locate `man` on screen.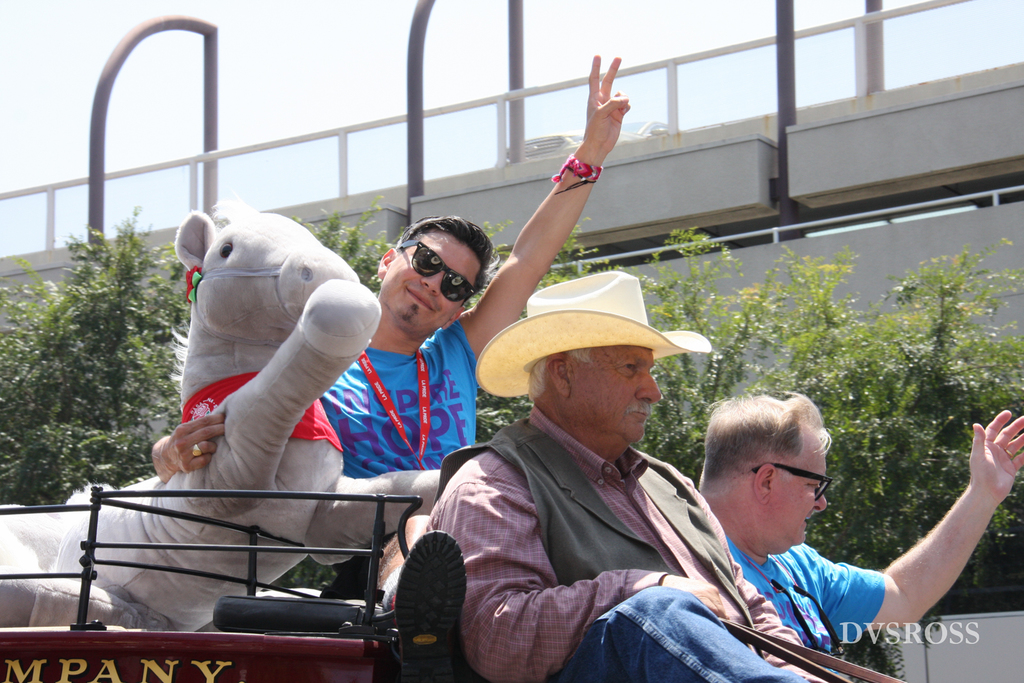
On screen at select_region(698, 389, 1023, 682).
